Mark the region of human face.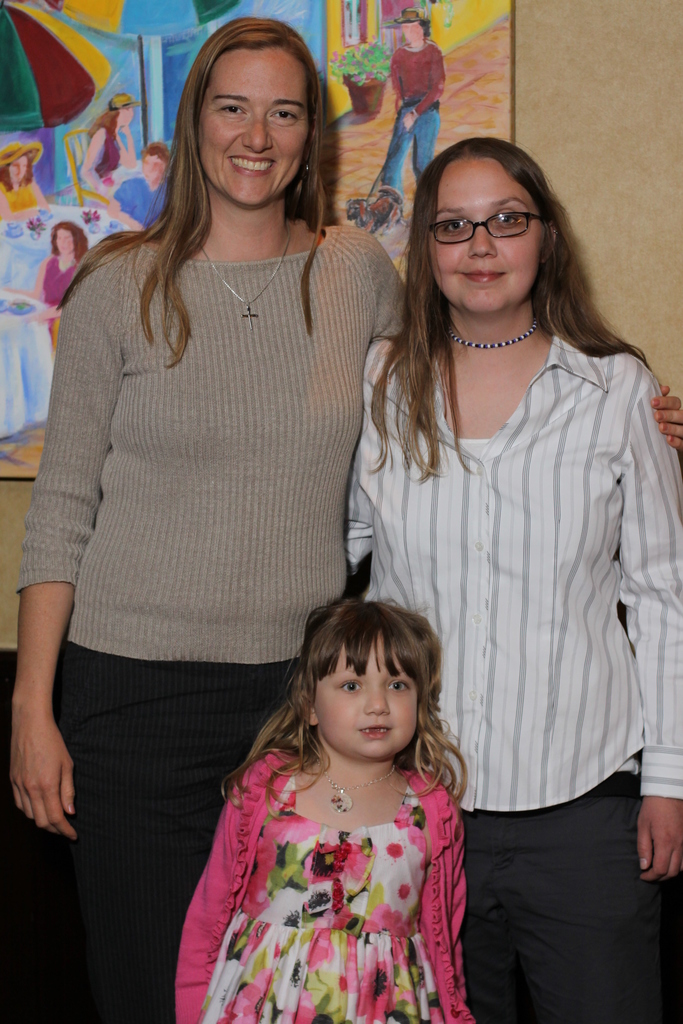
Region: select_region(119, 104, 136, 127).
